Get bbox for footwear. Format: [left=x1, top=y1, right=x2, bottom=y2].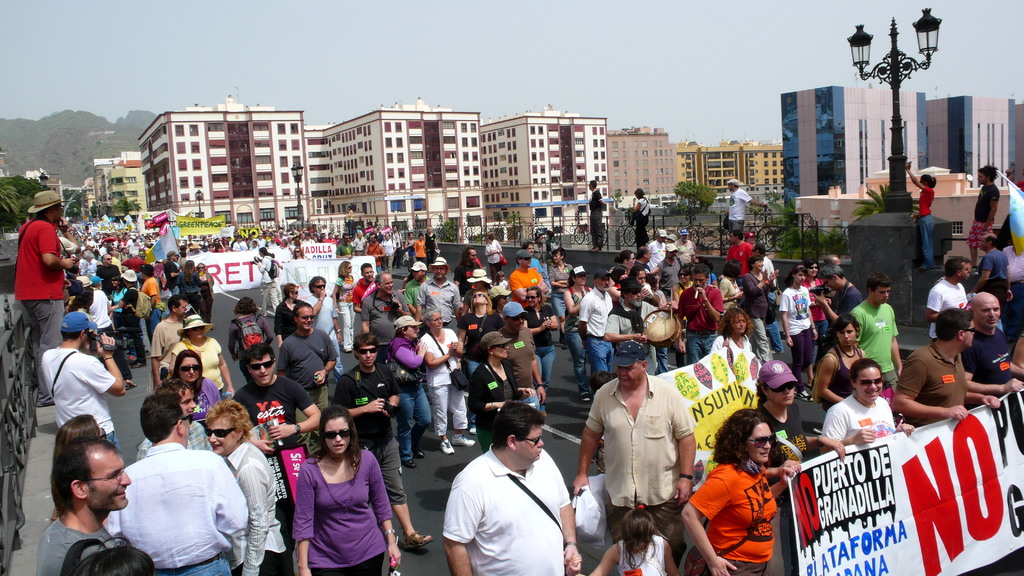
[left=580, top=392, right=590, bottom=403].
